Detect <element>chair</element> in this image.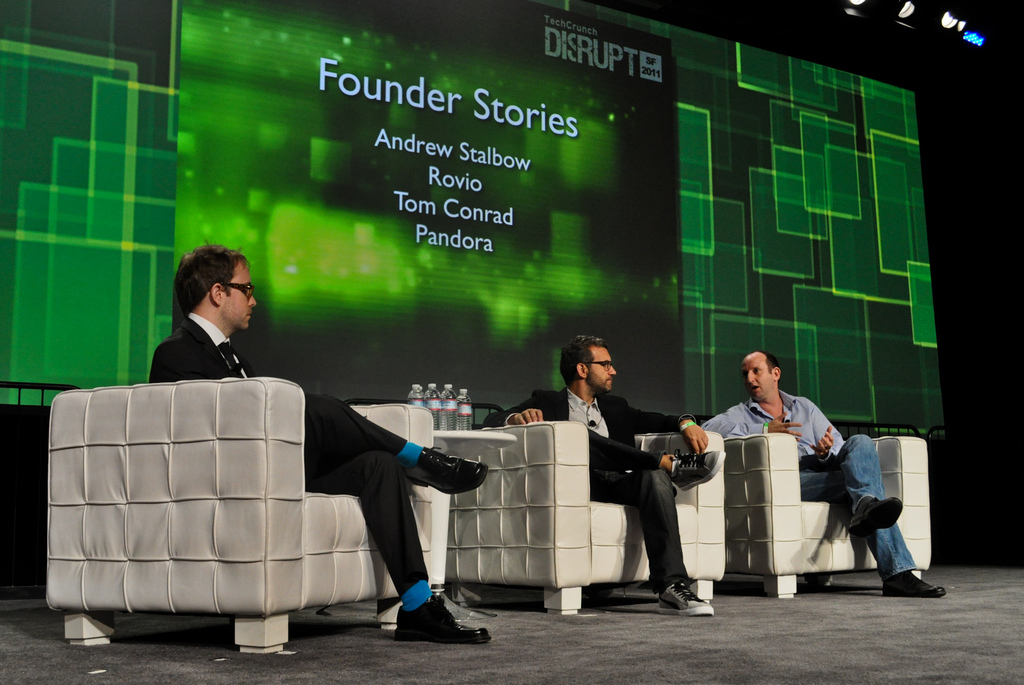
Detection: bbox=(444, 419, 725, 616).
